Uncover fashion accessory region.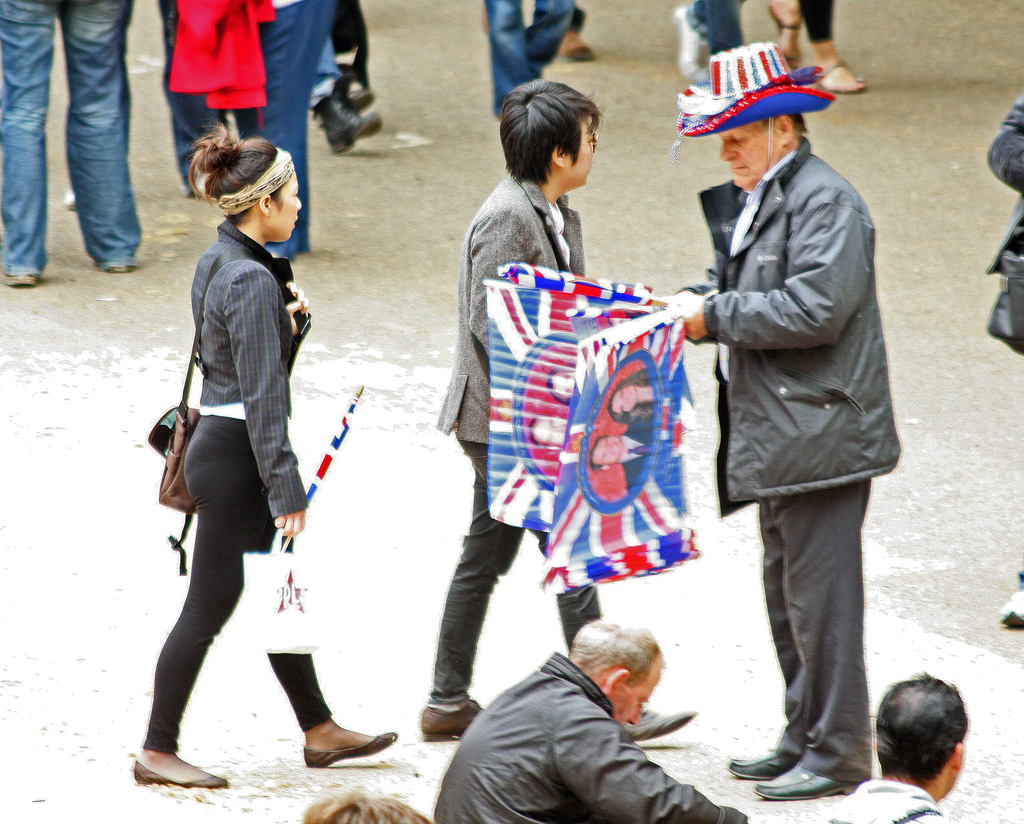
Uncovered: <region>316, 98, 379, 159</region>.
